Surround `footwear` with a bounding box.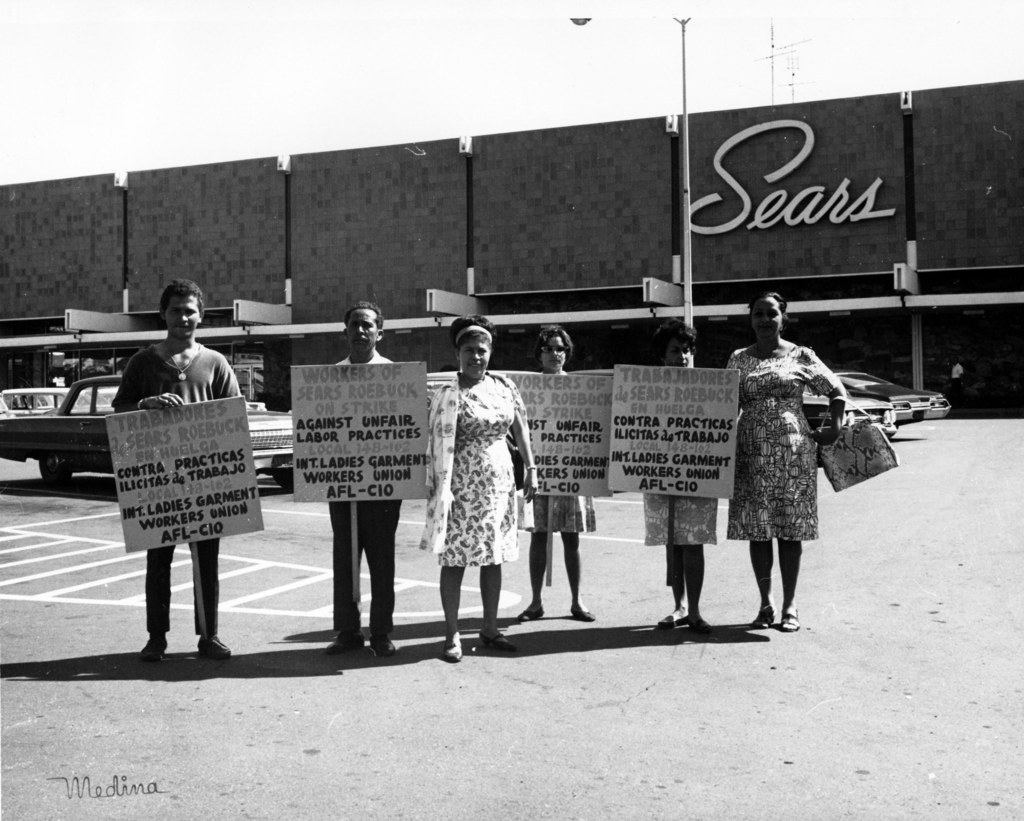
x1=692, y1=615, x2=710, y2=633.
